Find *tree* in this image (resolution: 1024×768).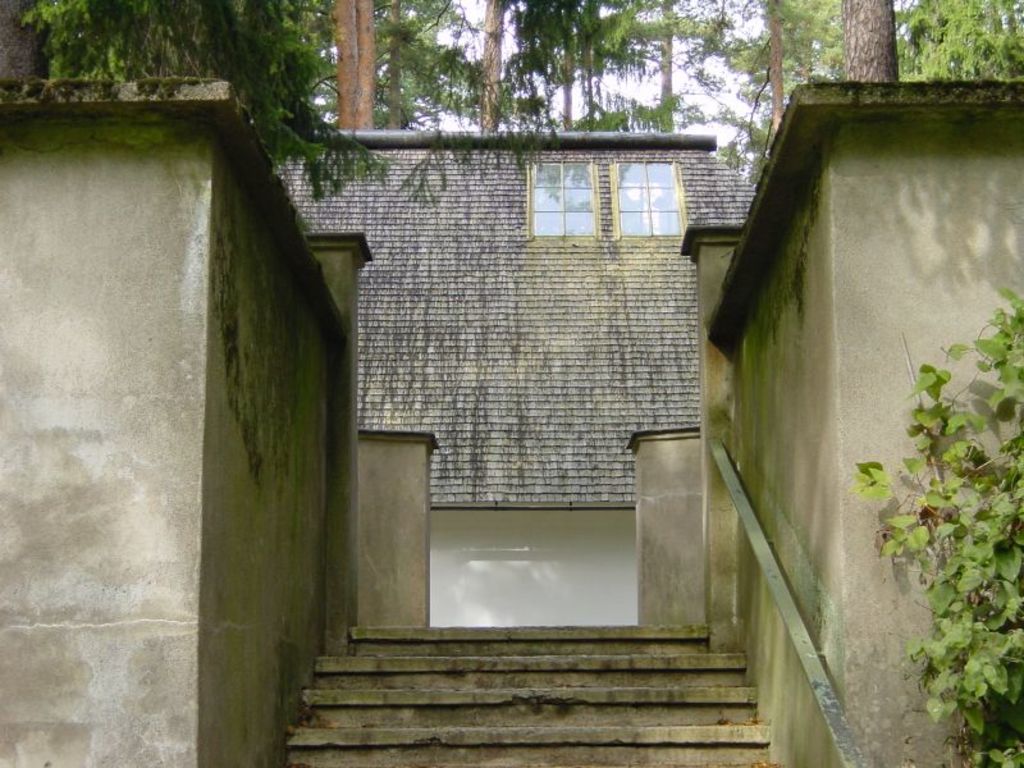
Rect(840, 270, 1023, 767).
